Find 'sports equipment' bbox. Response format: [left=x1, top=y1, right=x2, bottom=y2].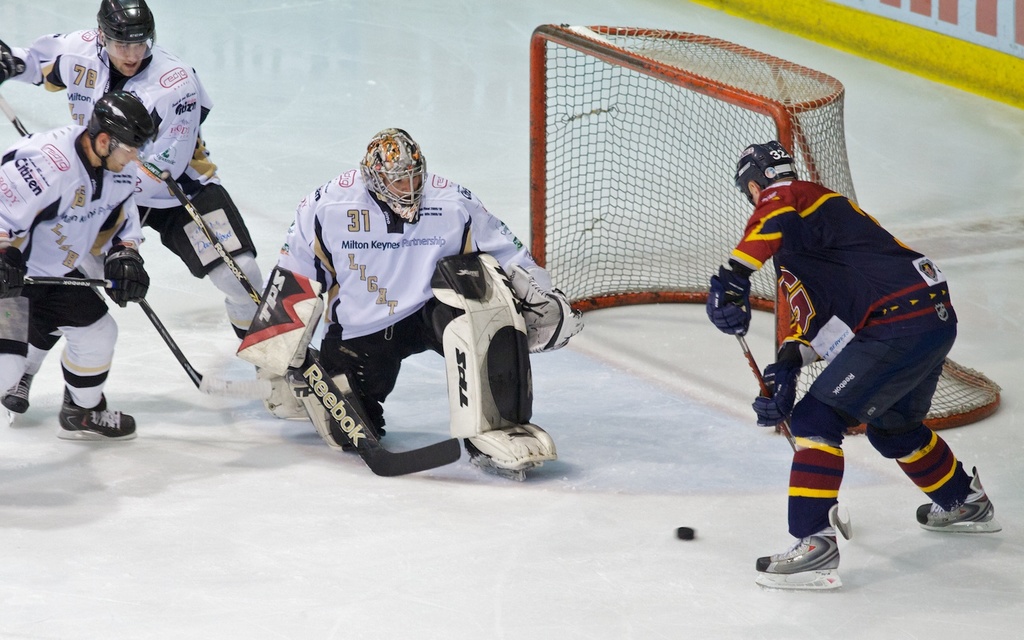
[left=509, top=265, right=586, bottom=357].
